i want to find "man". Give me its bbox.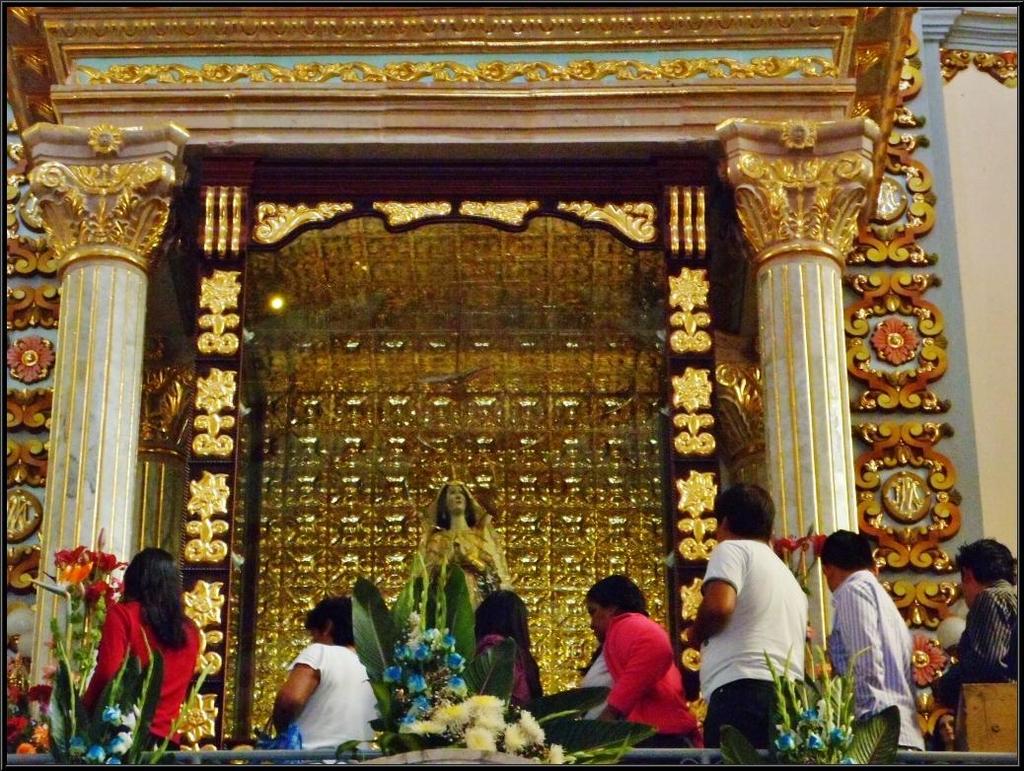
box(688, 494, 819, 751).
